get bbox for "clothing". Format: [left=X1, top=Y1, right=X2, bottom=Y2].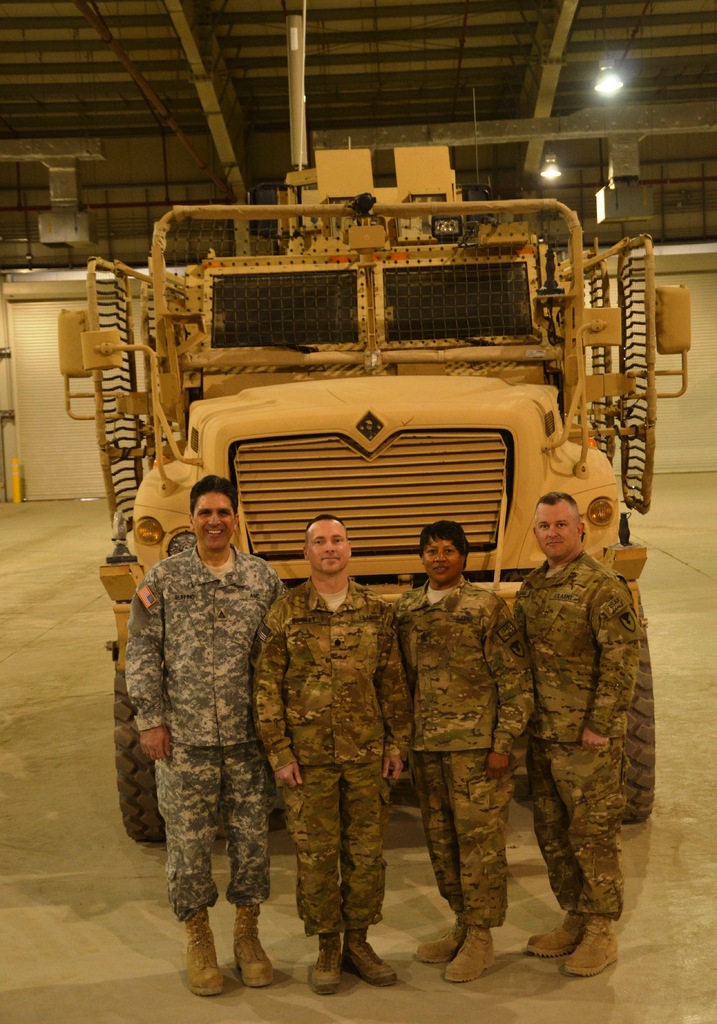
[left=520, top=547, right=649, bottom=911].
